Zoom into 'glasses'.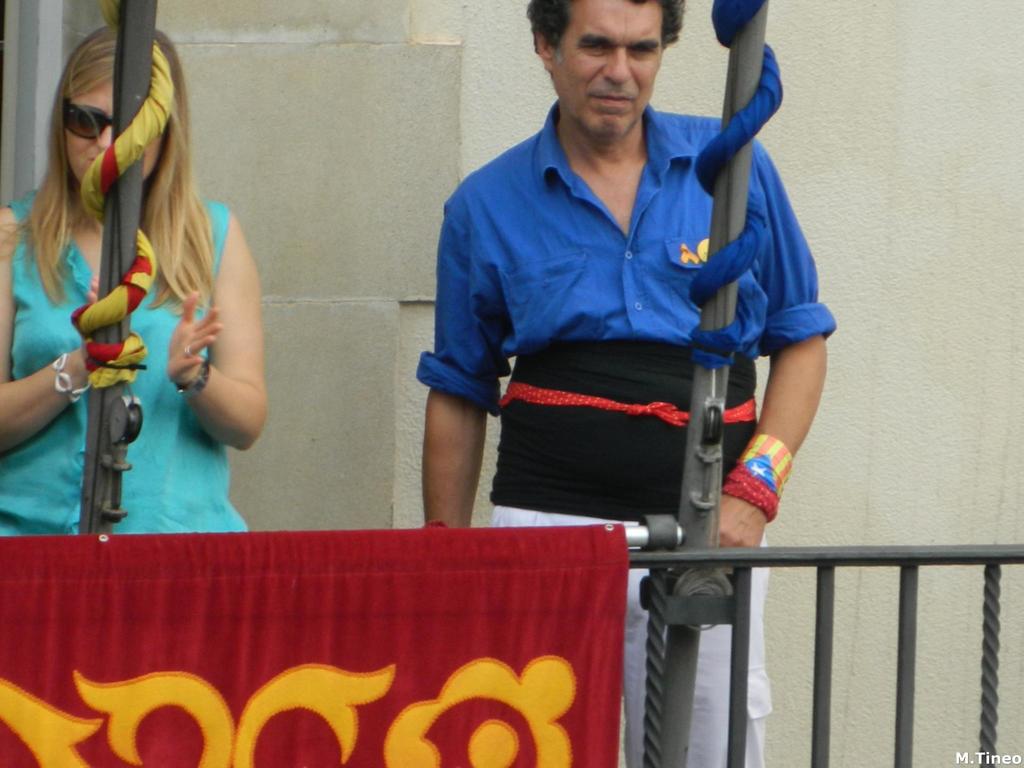
Zoom target: <box>63,99,113,143</box>.
